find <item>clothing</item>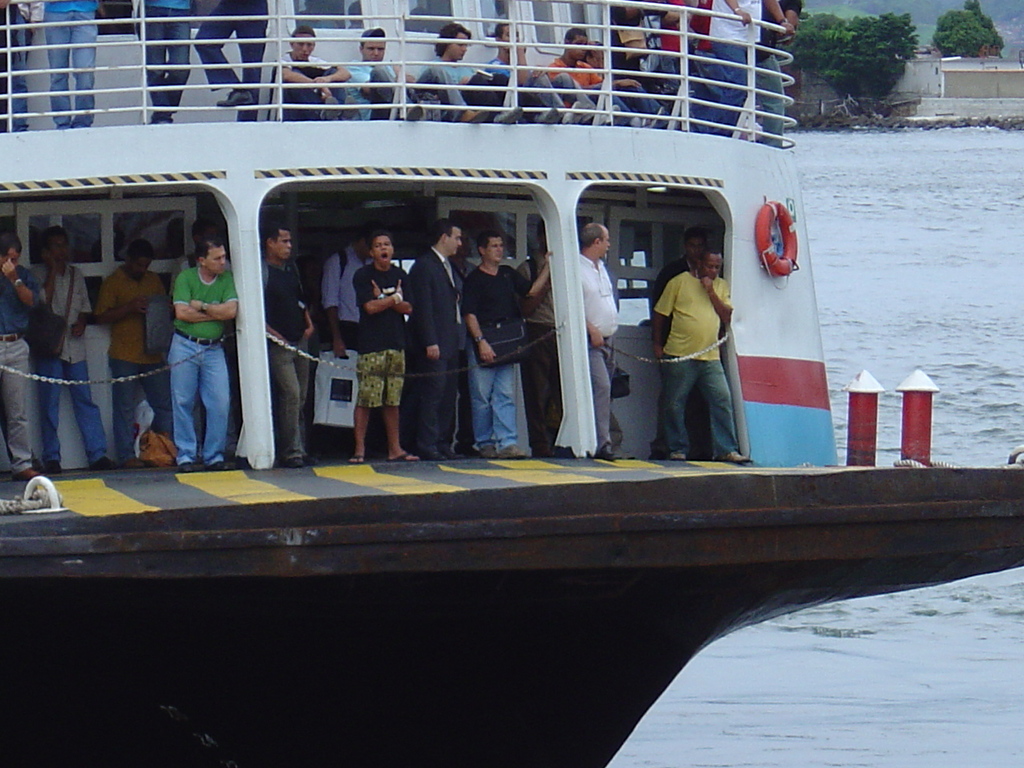
box=[472, 266, 524, 446]
